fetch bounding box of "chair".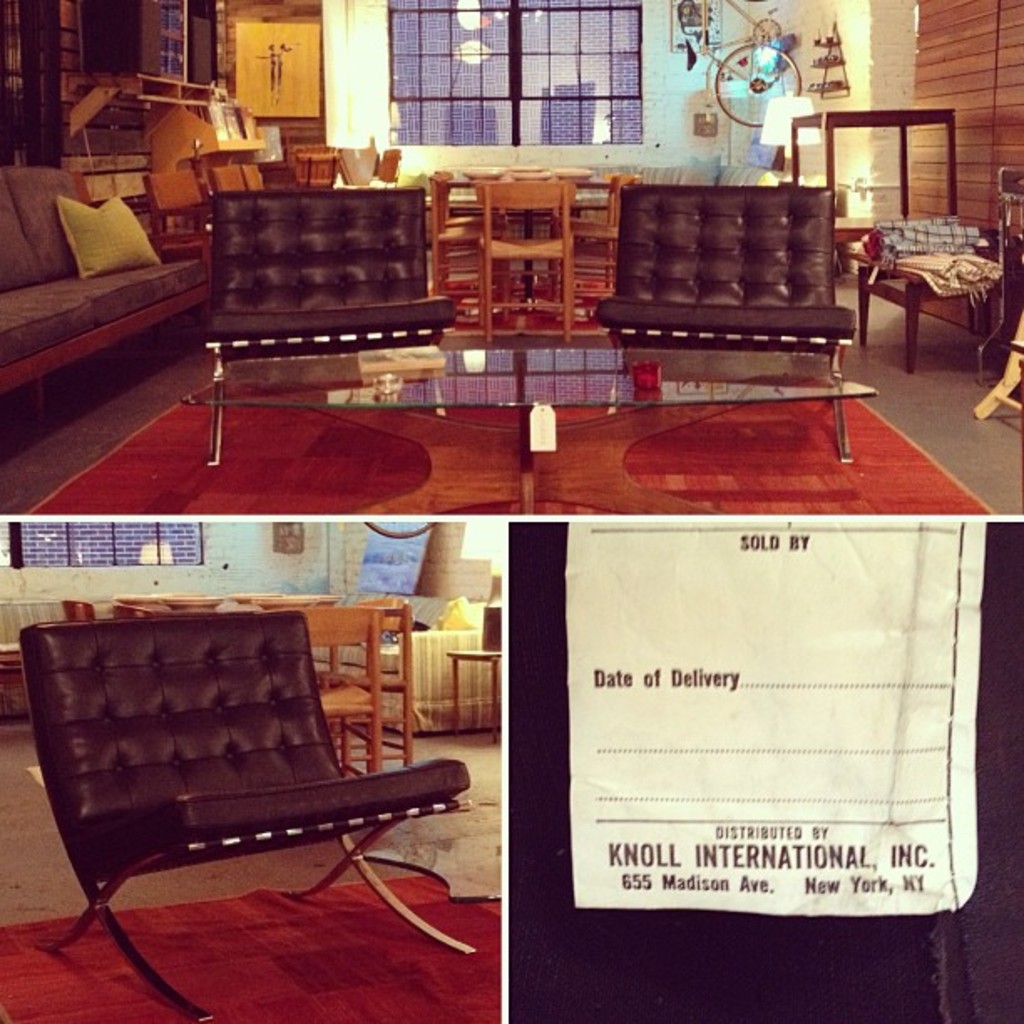
Bbox: pyautogui.locateOnScreen(433, 172, 507, 318).
